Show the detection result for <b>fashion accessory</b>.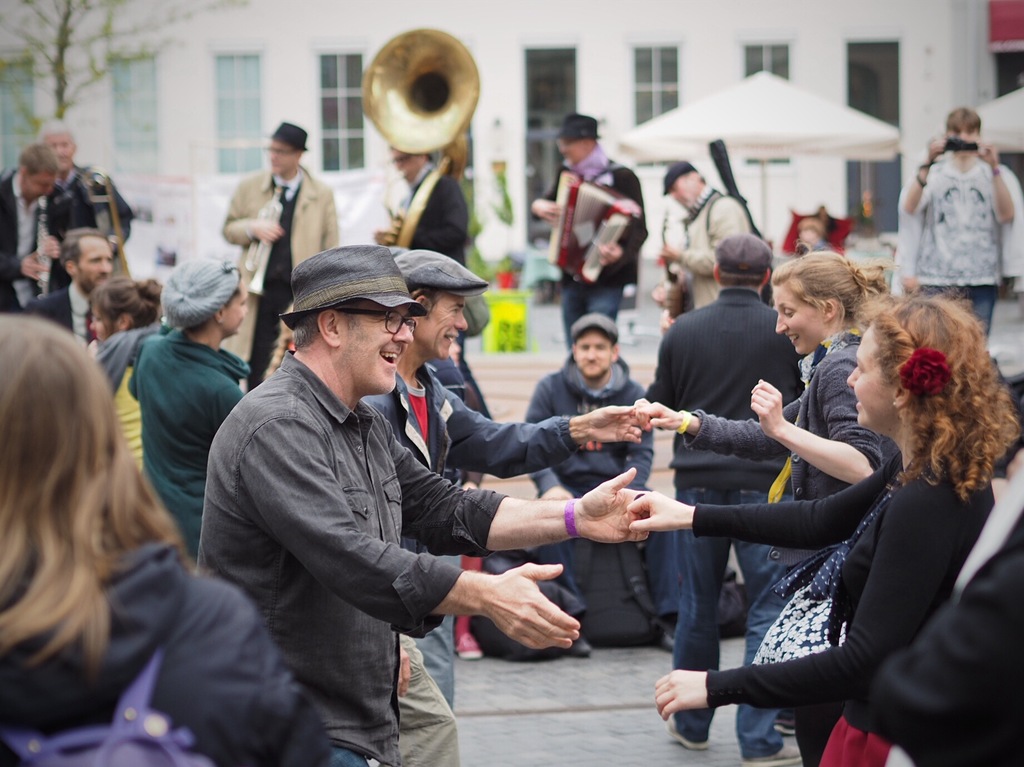
region(776, 459, 948, 649).
